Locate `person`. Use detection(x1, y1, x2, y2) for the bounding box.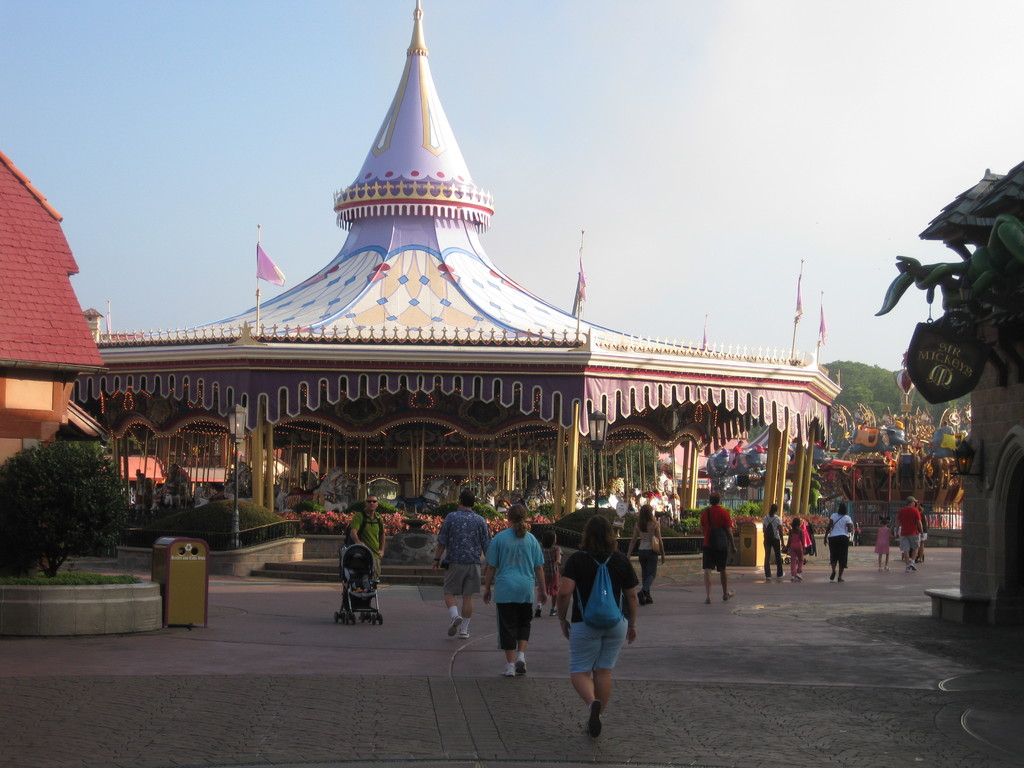
detection(532, 526, 561, 618).
